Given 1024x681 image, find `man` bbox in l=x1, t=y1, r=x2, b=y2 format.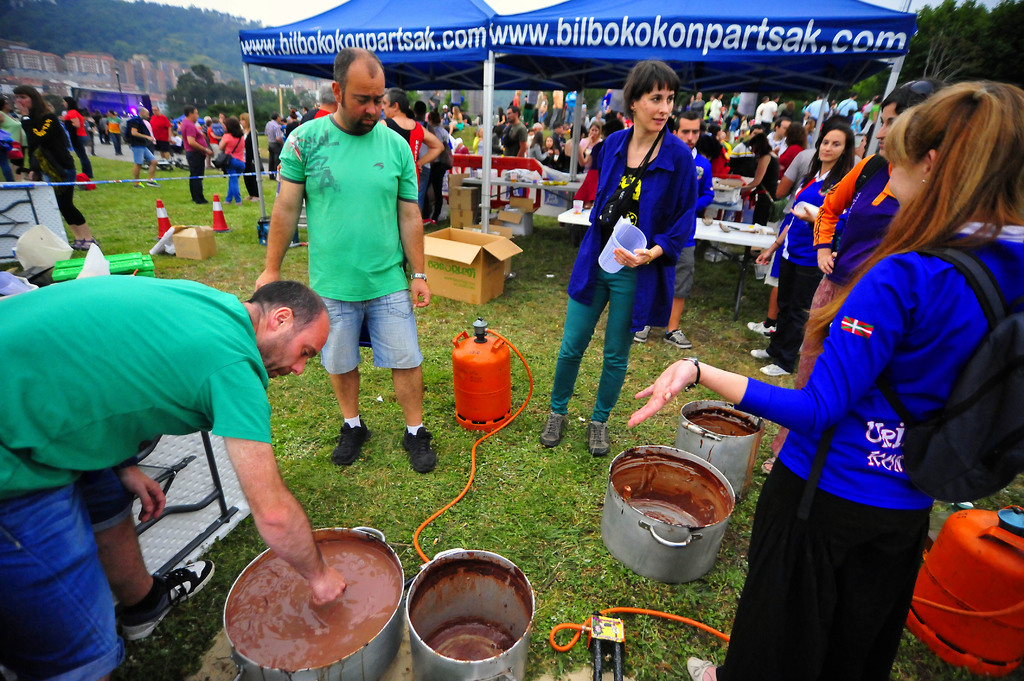
l=150, t=108, r=176, b=156.
